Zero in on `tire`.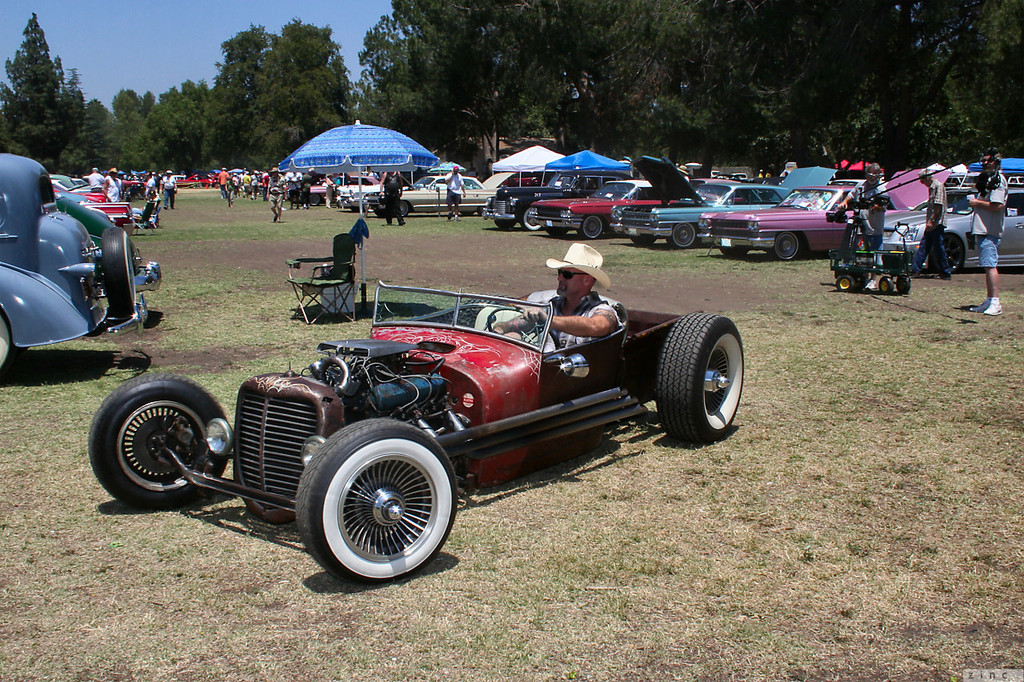
Zeroed in: BBox(652, 298, 748, 456).
